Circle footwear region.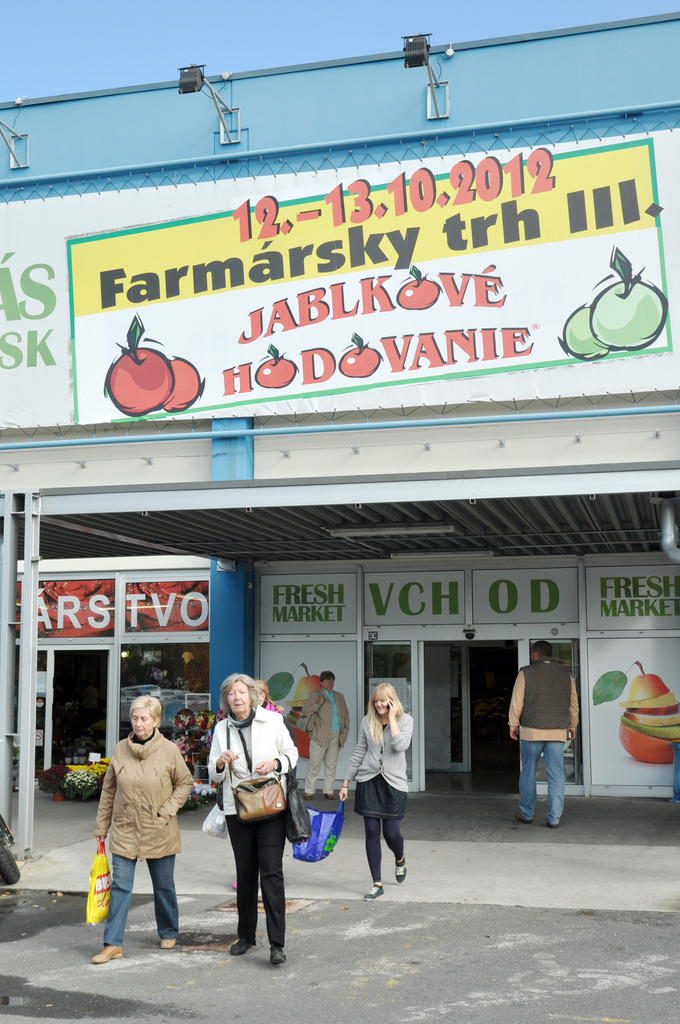
Region: (x1=91, y1=938, x2=125, y2=966).
